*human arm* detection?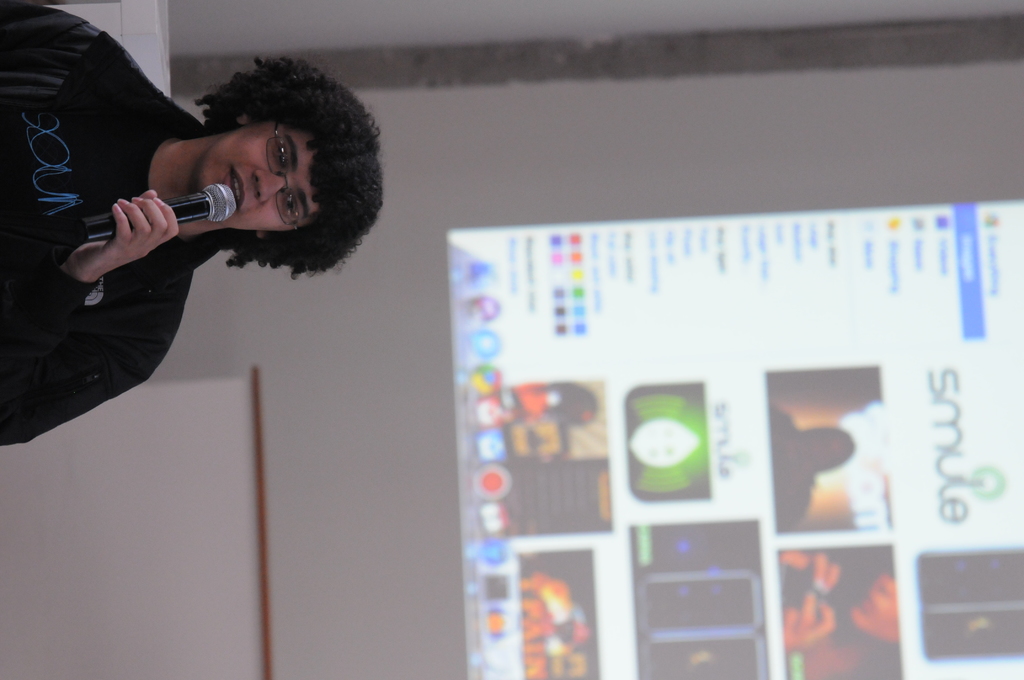
{"left": 0, "top": 171, "right": 179, "bottom": 458}
